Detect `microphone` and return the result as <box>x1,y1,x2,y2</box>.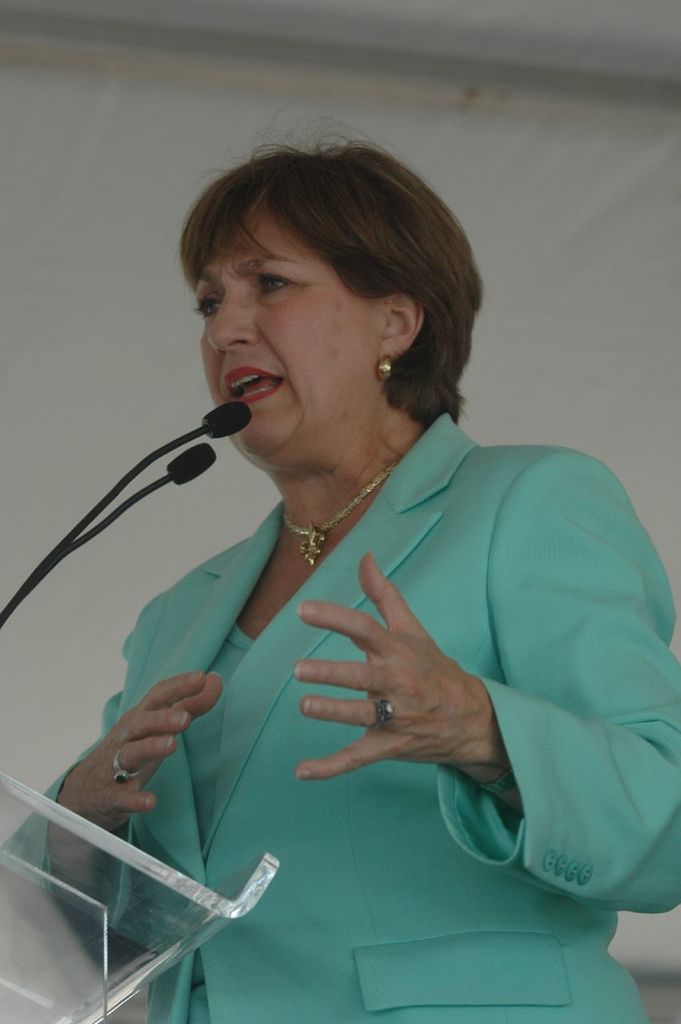
<box>169,439,218,485</box>.
